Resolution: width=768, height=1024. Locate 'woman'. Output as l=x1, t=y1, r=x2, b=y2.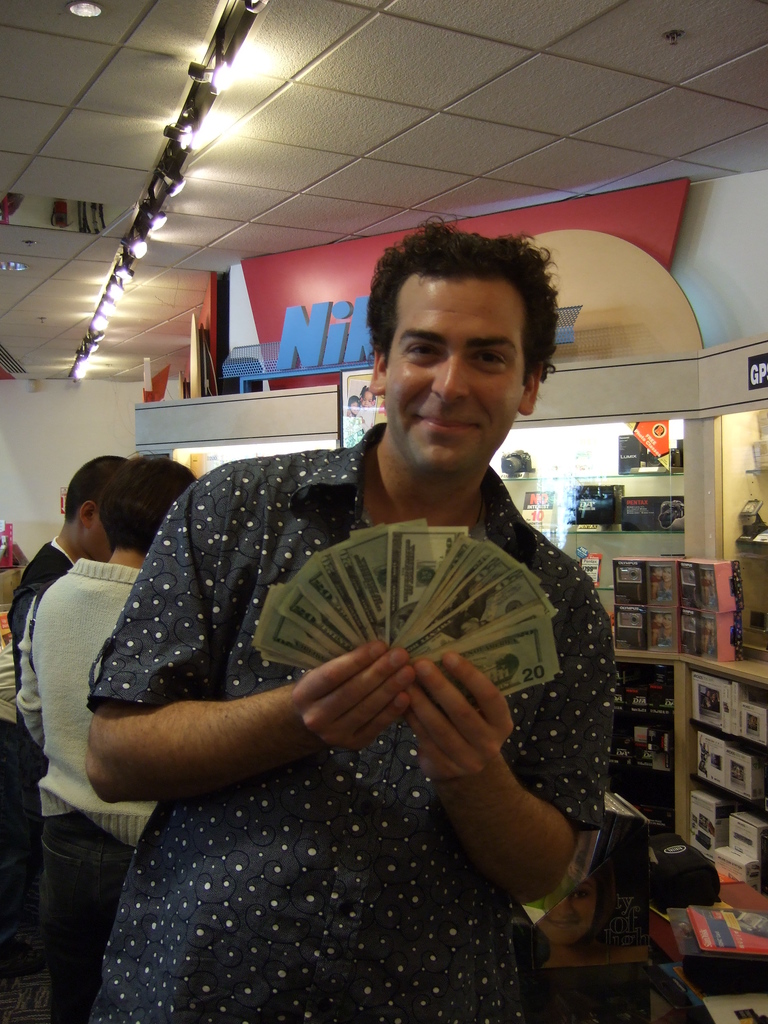
l=648, t=611, r=671, b=648.
